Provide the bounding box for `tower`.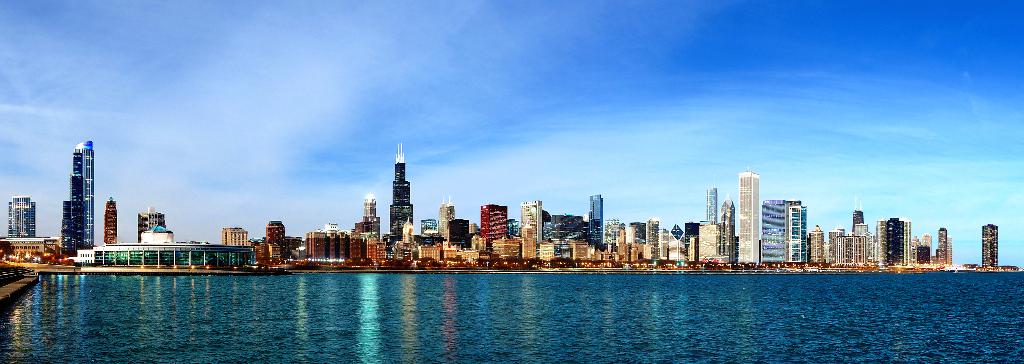
740/169/758/265.
